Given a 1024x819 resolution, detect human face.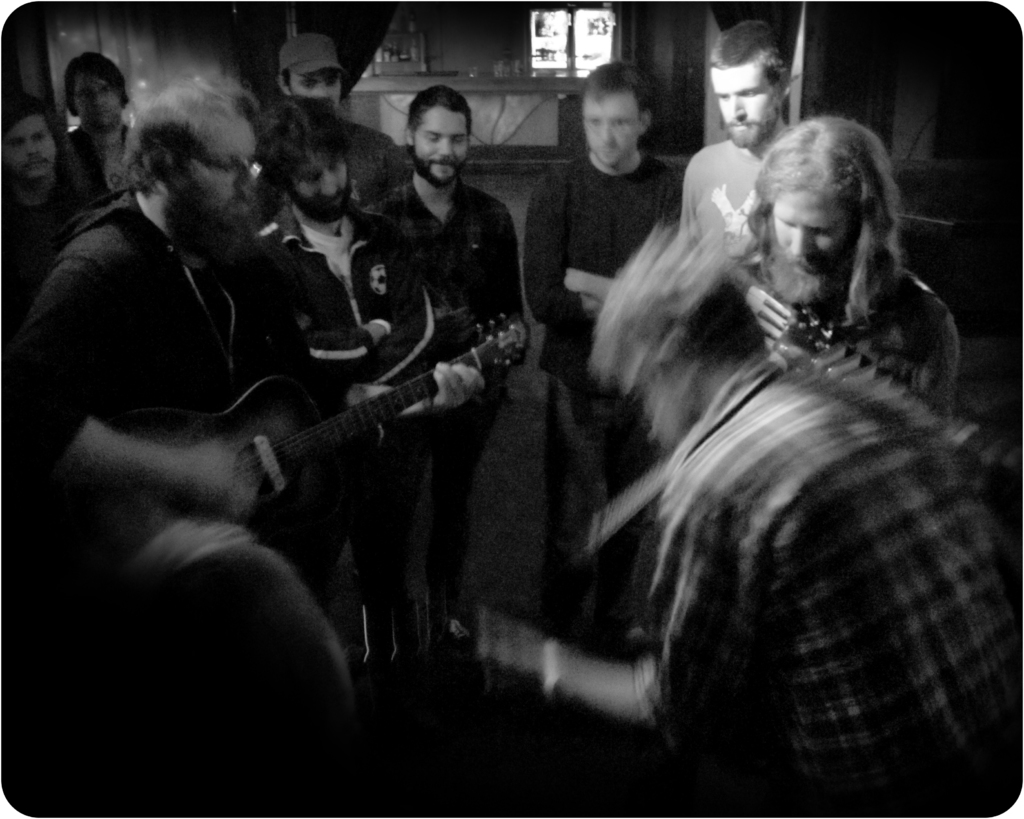
bbox=[194, 113, 264, 207].
